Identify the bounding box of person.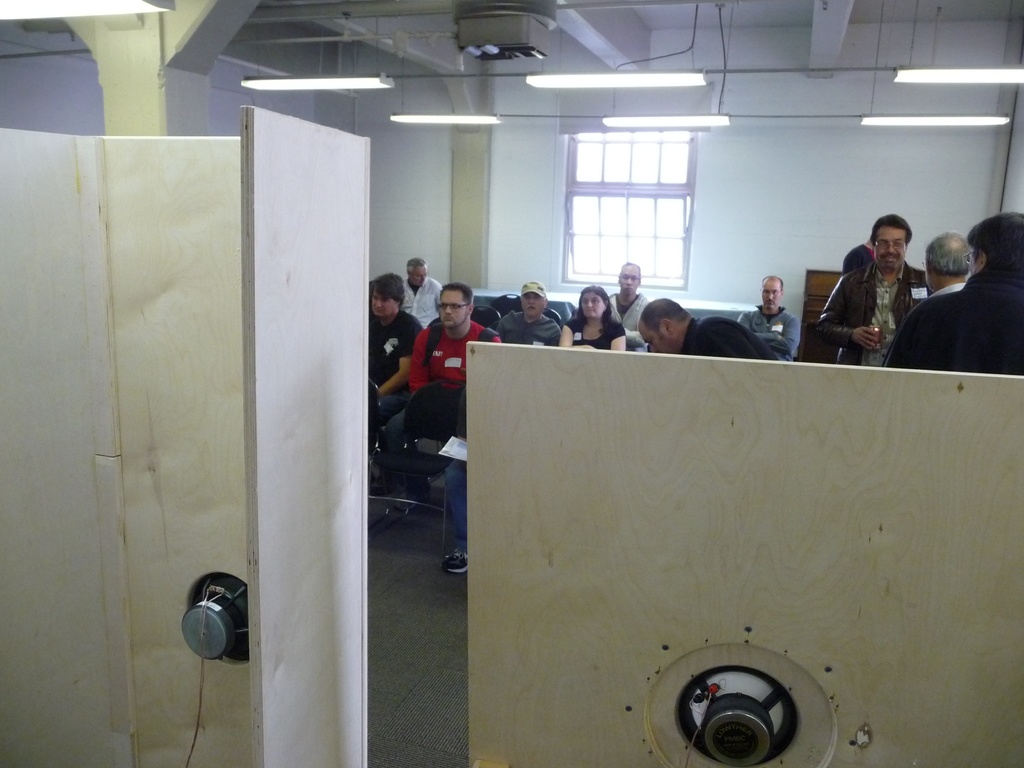
<bbox>434, 436, 468, 577</bbox>.
